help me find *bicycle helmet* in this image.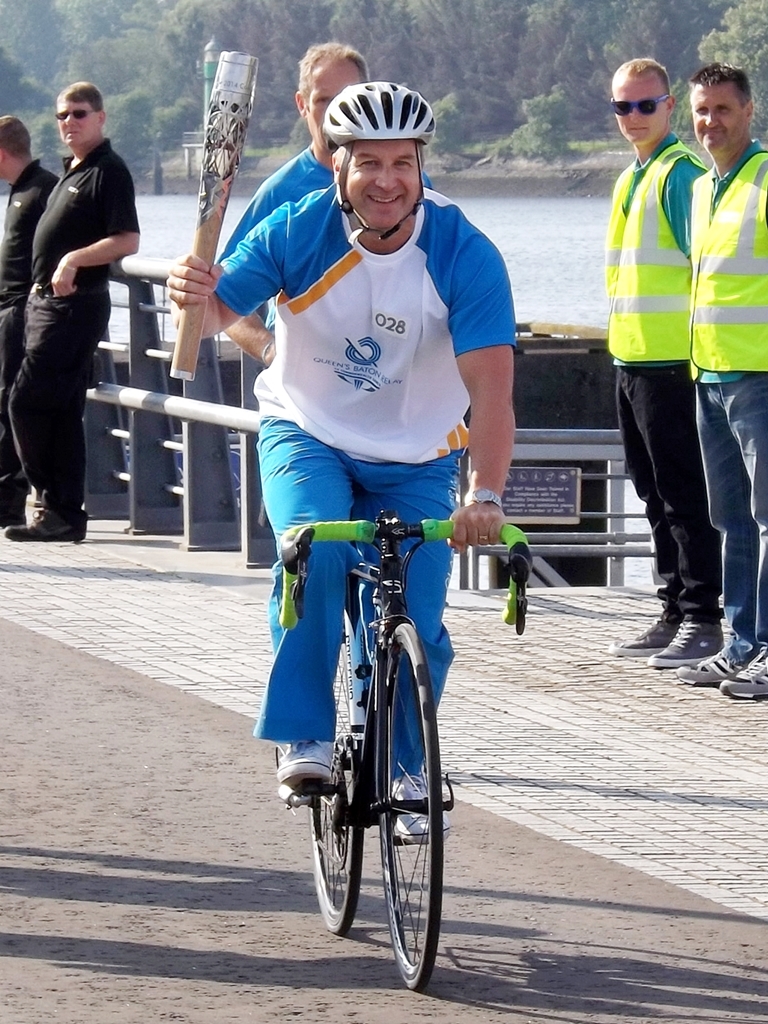
Found it: left=309, top=70, right=422, bottom=138.
